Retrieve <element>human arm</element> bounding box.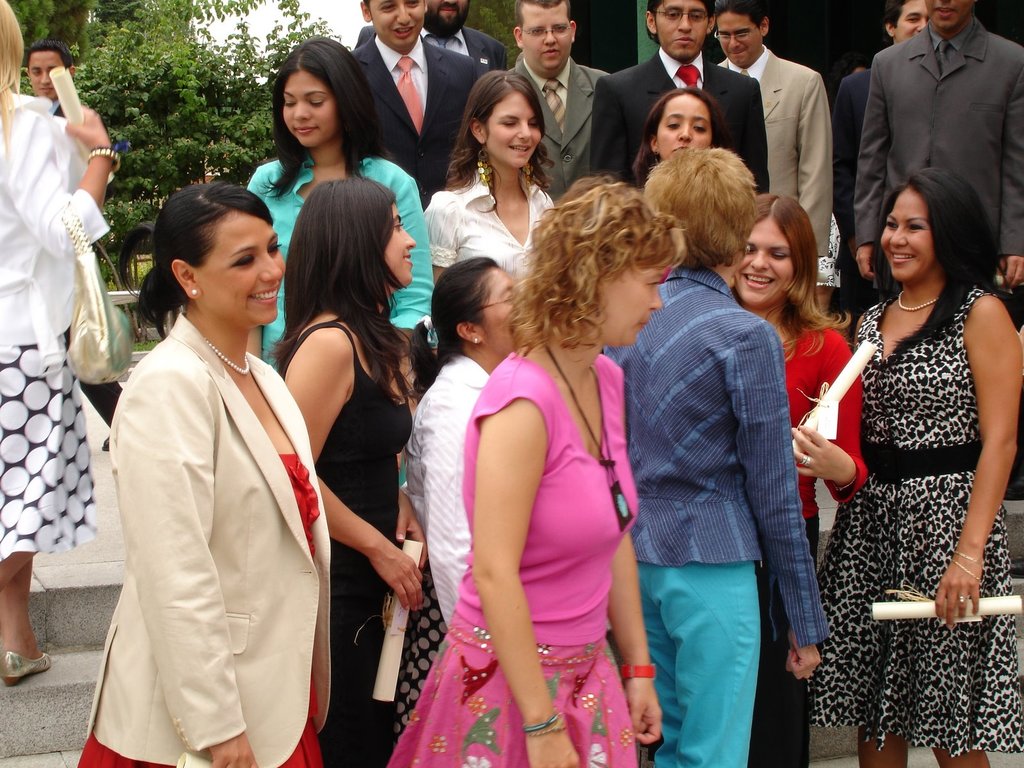
Bounding box: bbox=[476, 38, 511, 83].
